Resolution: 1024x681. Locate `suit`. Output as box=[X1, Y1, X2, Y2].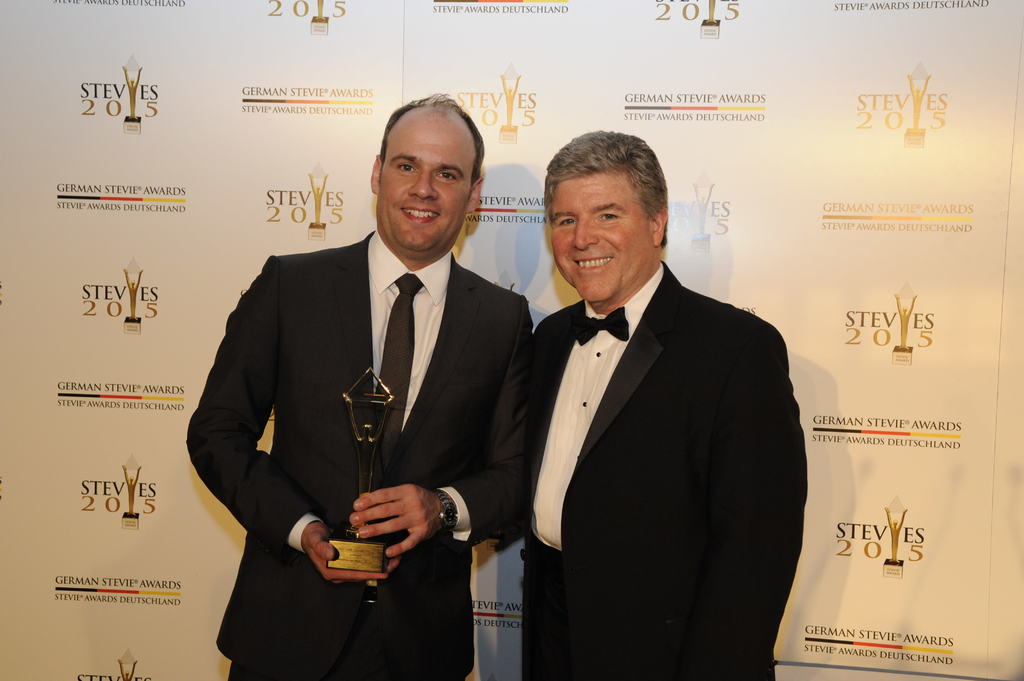
box=[536, 260, 810, 680].
